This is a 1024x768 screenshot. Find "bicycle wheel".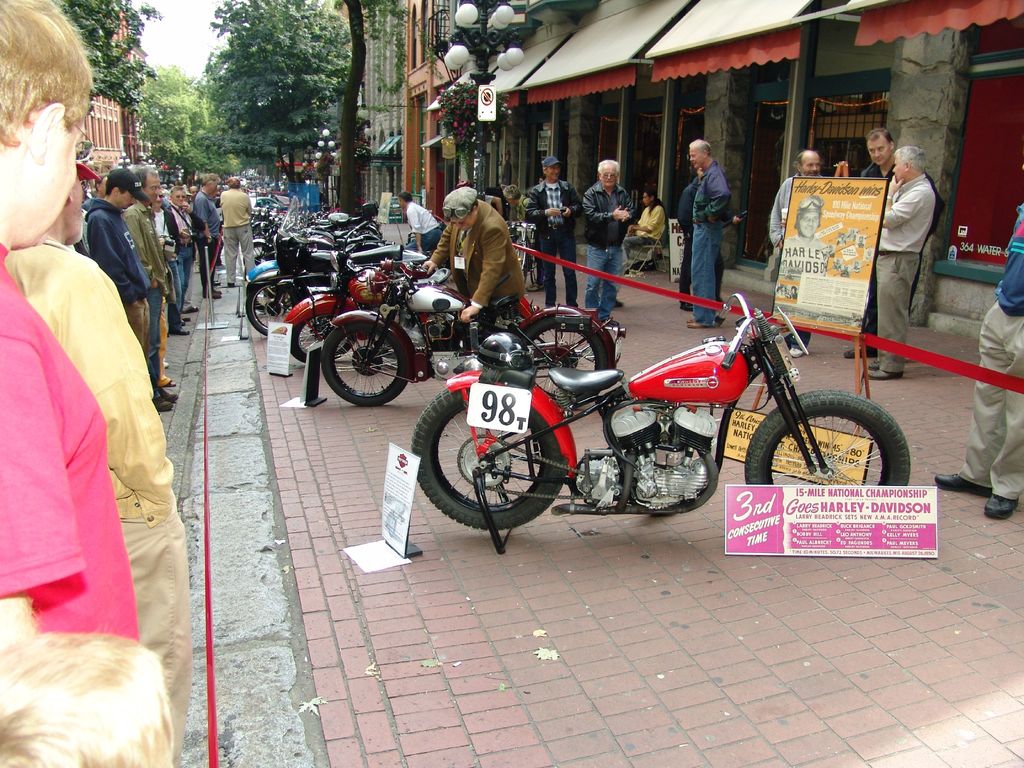
Bounding box: 531:241:538:285.
